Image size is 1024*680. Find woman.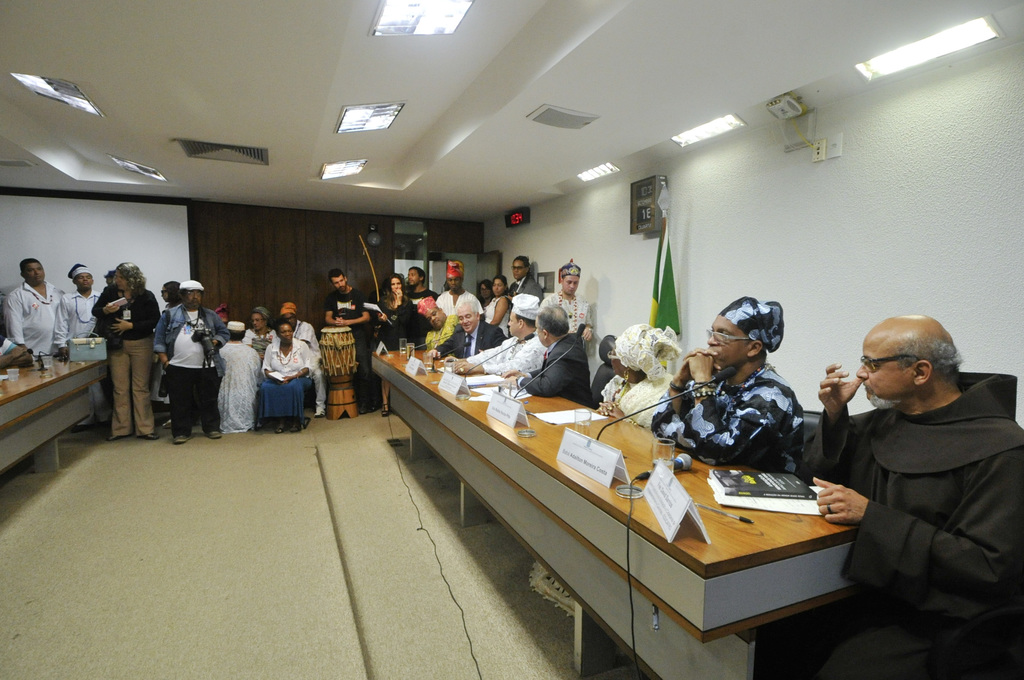
(x1=243, y1=305, x2=278, y2=359).
